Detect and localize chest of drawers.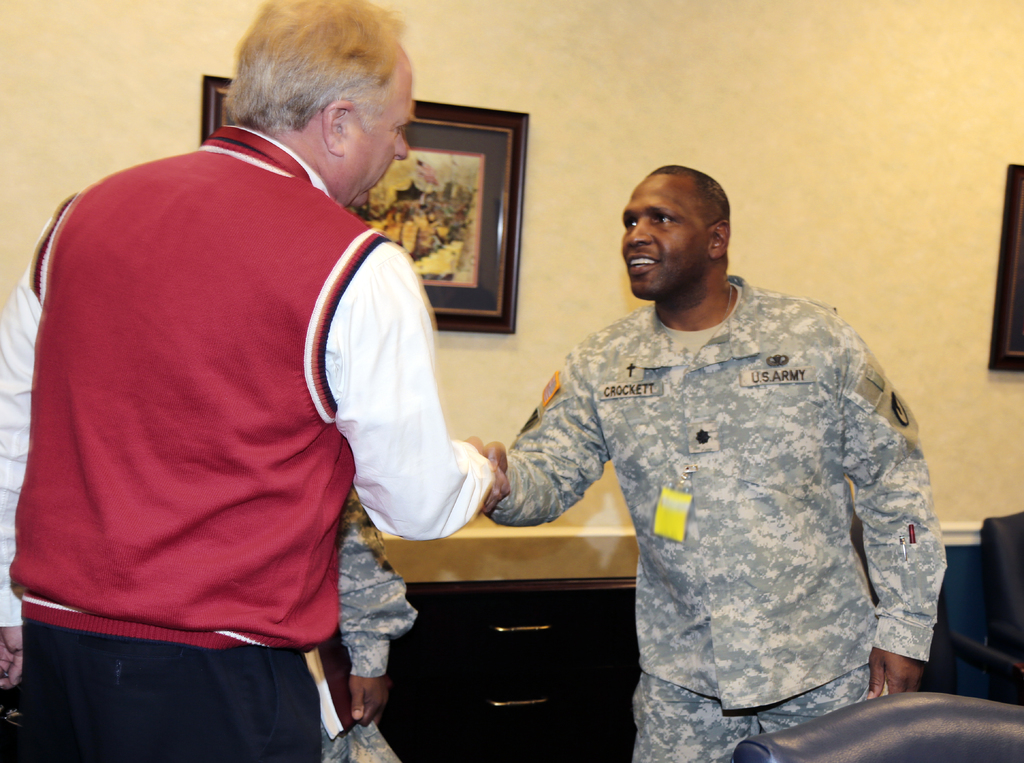
Localized at [321,523,634,762].
